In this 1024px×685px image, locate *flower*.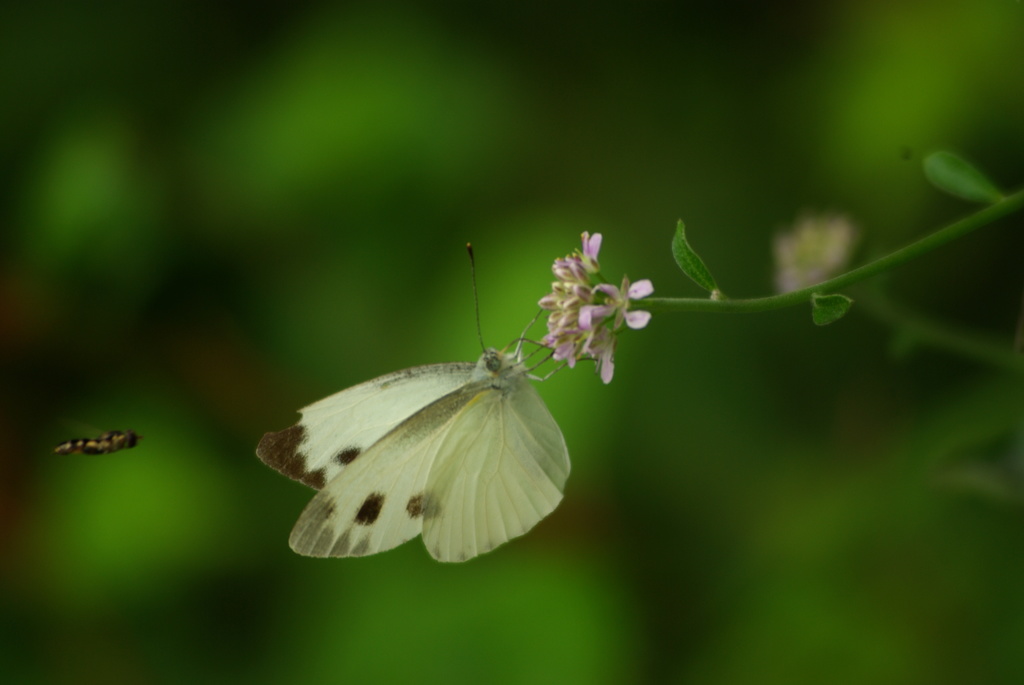
Bounding box: box=[525, 228, 651, 391].
